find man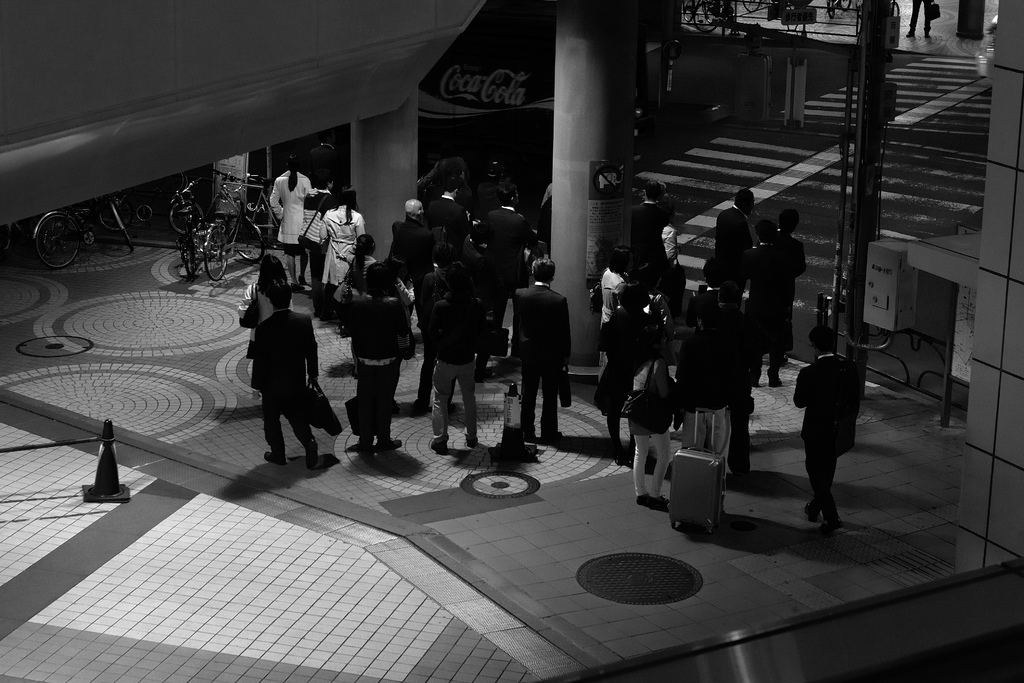
[left=904, top=0, right=932, bottom=39]
